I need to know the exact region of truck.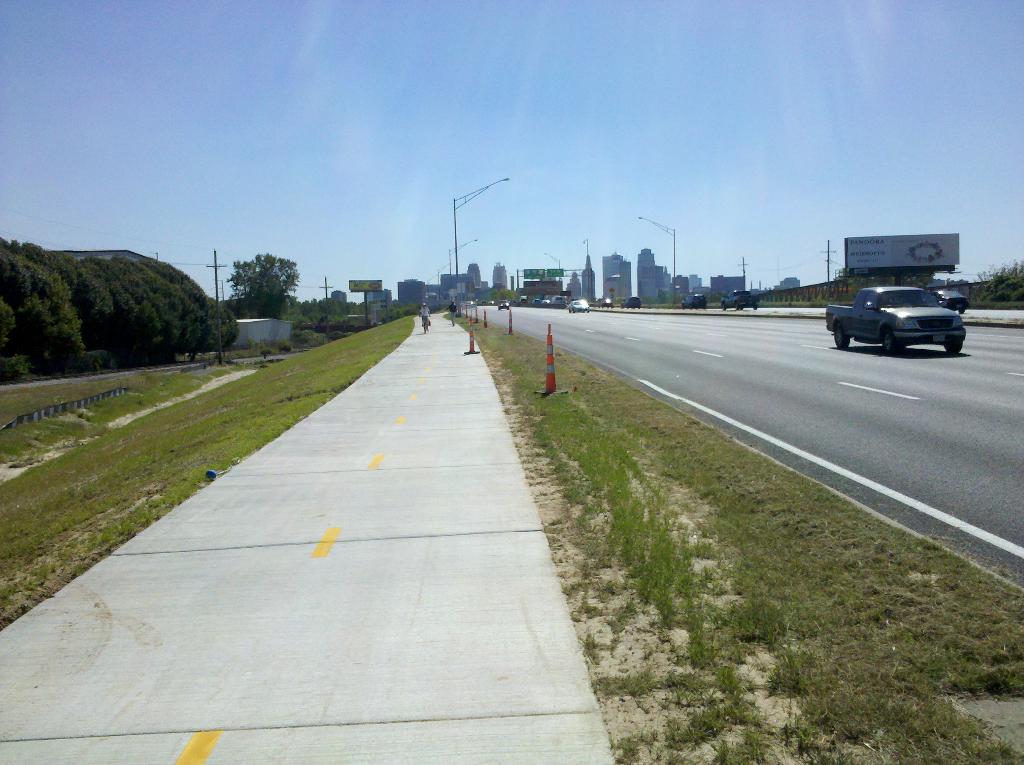
Region: select_region(823, 280, 972, 355).
